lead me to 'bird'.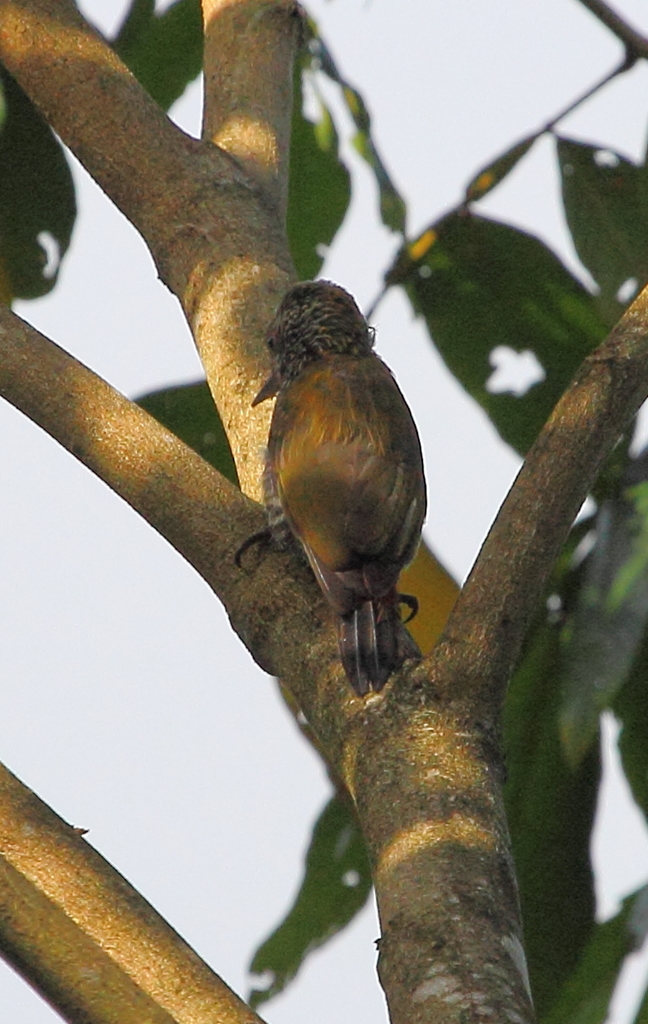
Lead to (x1=233, y1=296, x2=434, y2=699).
